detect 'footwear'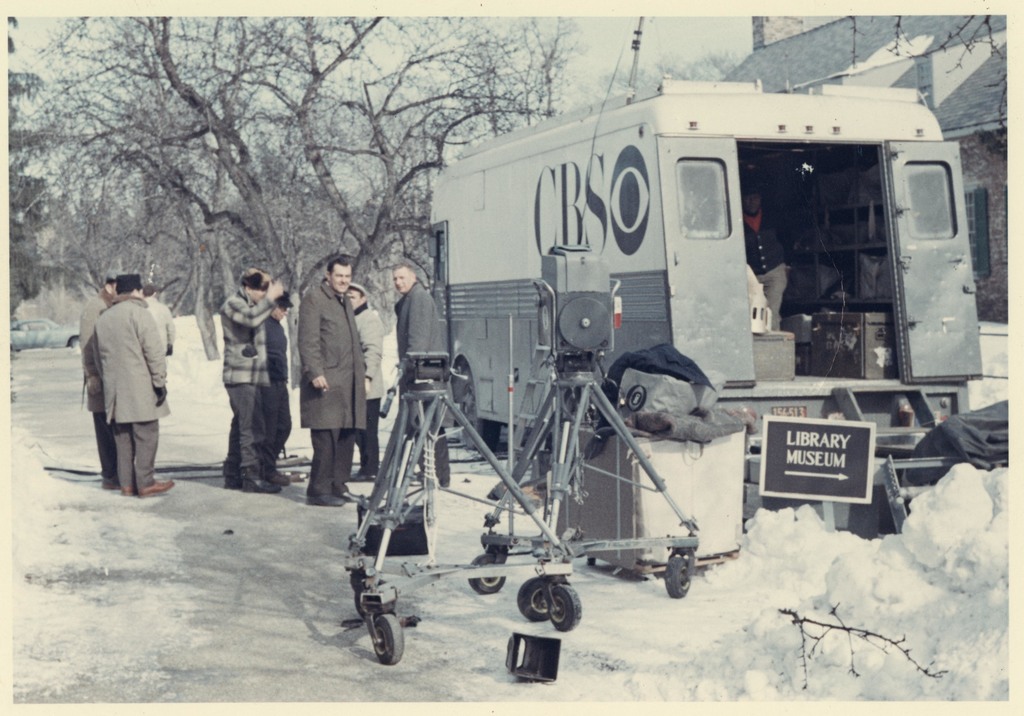
[118,486,132,496]
